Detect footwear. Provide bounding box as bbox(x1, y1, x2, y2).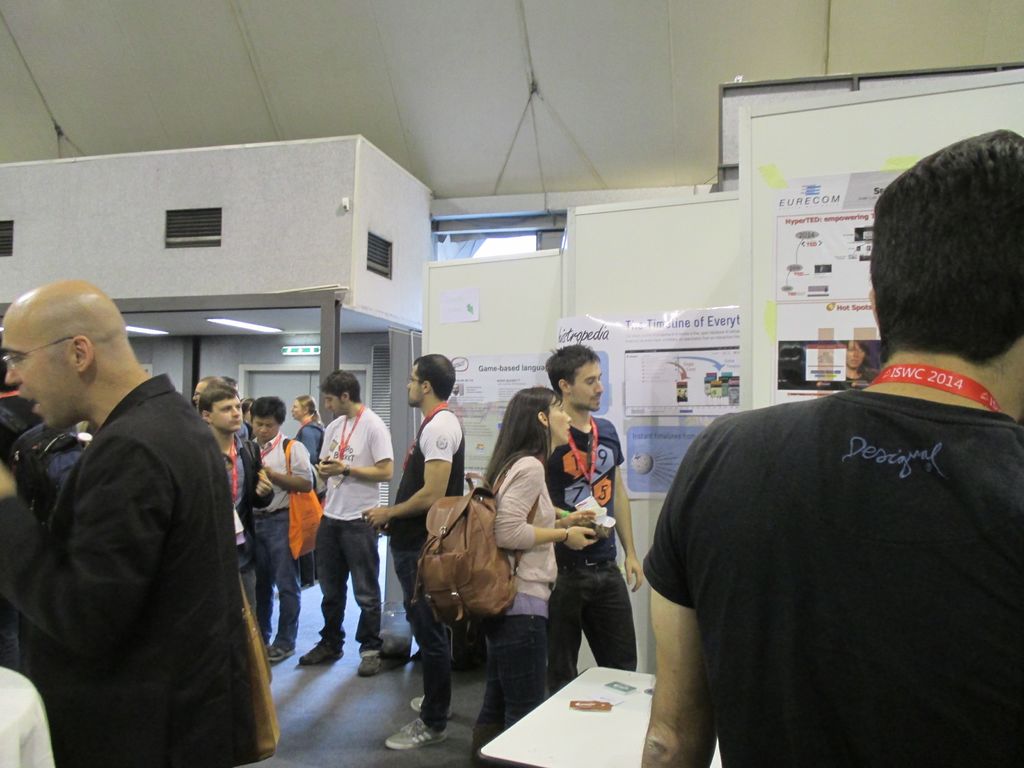
bbox(358, 646, 388, 678).
